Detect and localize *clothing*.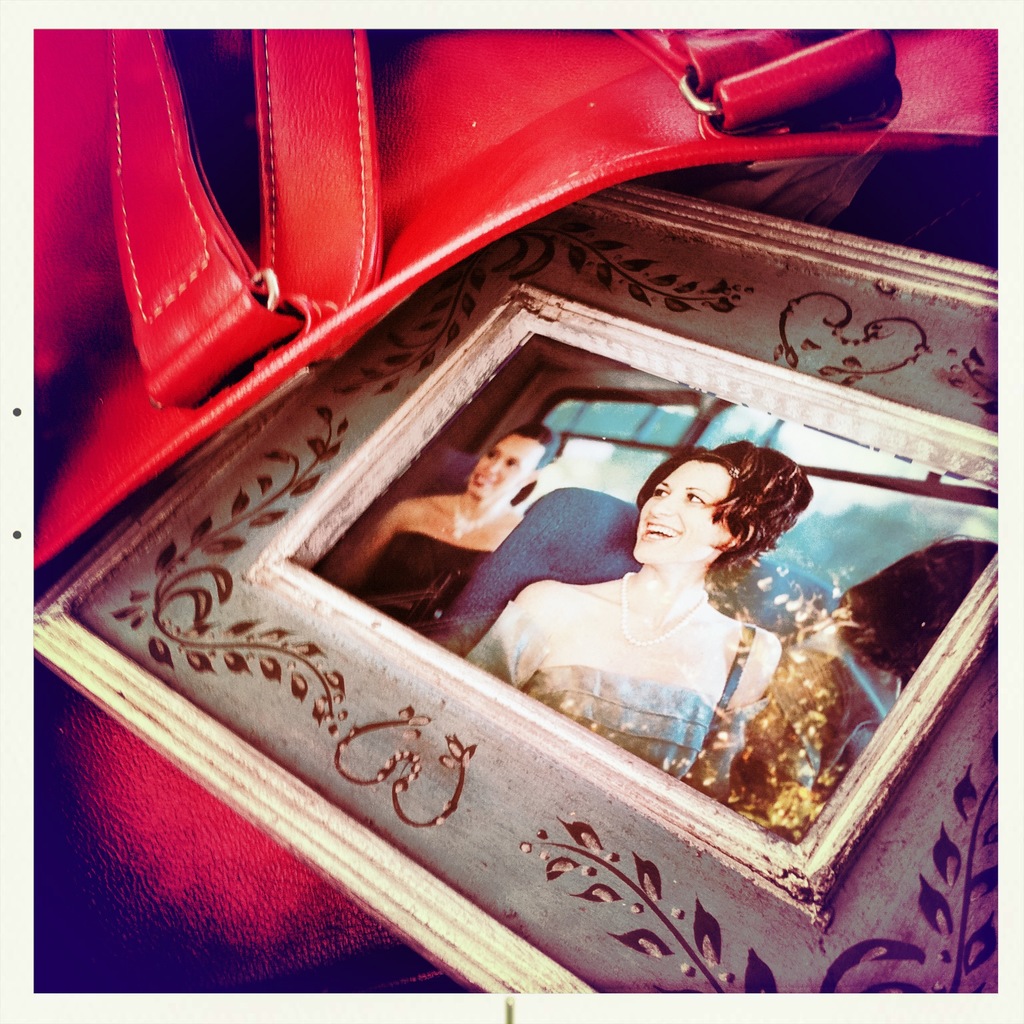
Localized at bbox=[362, 531, 490, 628].
